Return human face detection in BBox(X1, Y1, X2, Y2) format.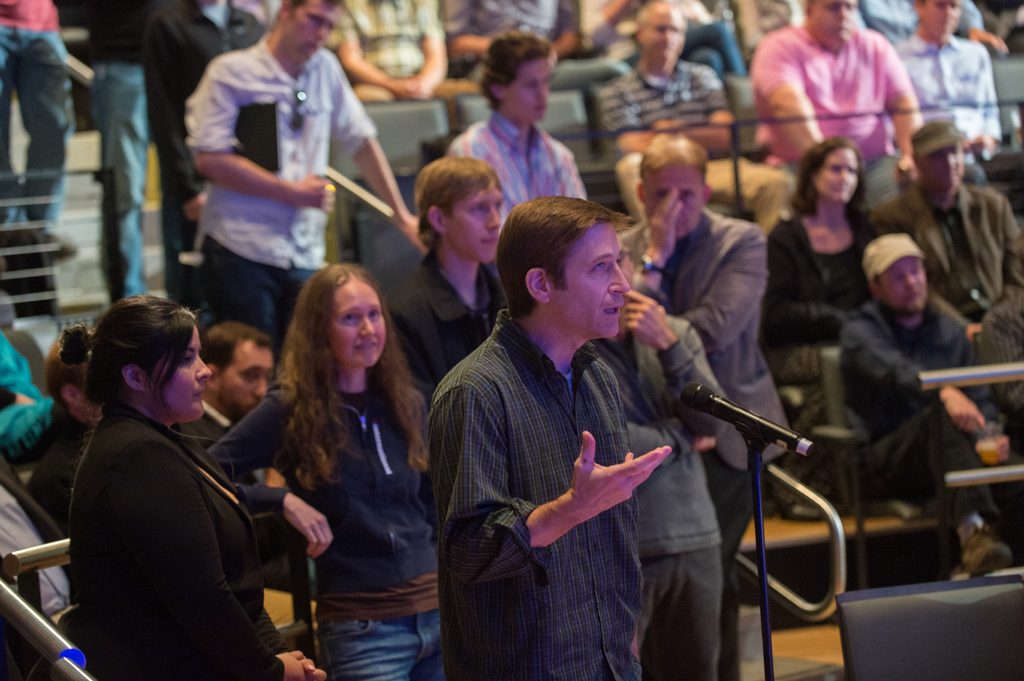
BBox(221, 343, 276, 421).
